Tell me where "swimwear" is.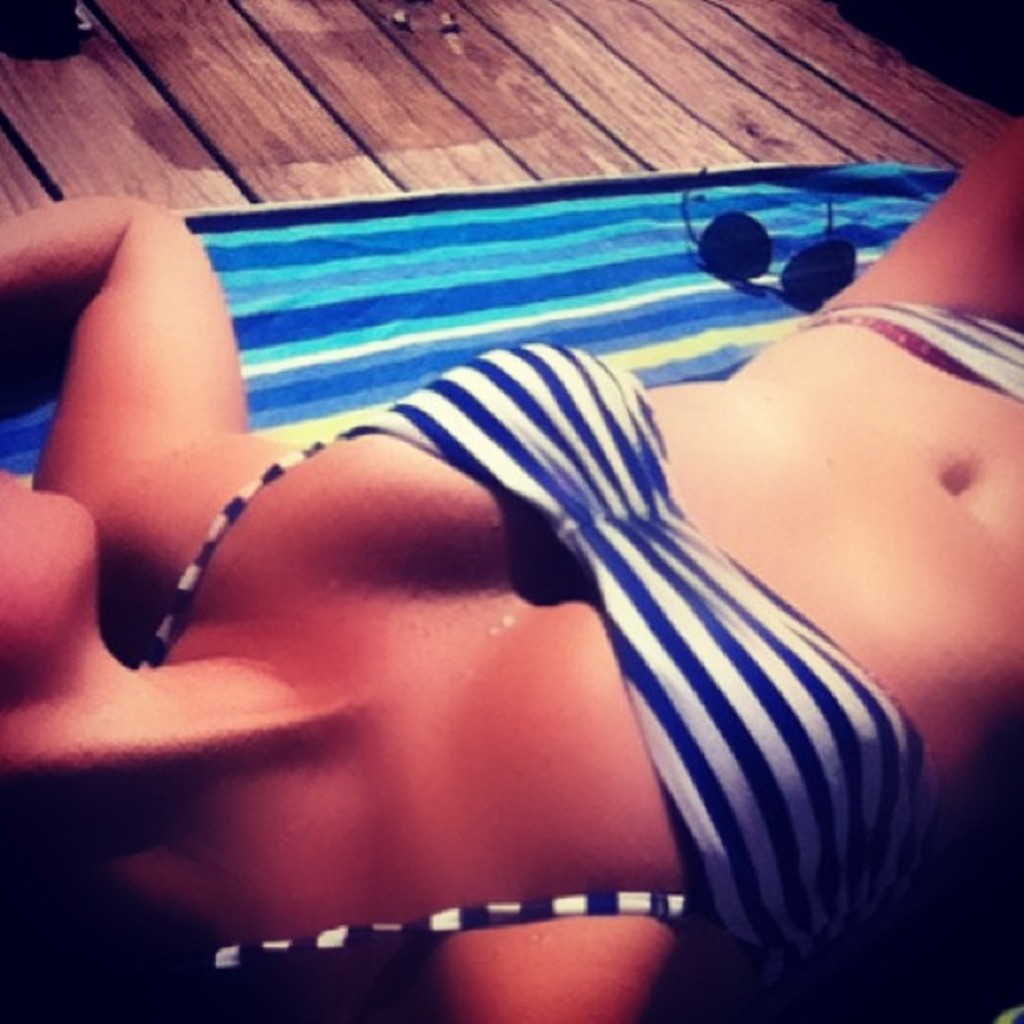
"swimwear" is at [left=790, top=294, right=1022, bottom=413].
